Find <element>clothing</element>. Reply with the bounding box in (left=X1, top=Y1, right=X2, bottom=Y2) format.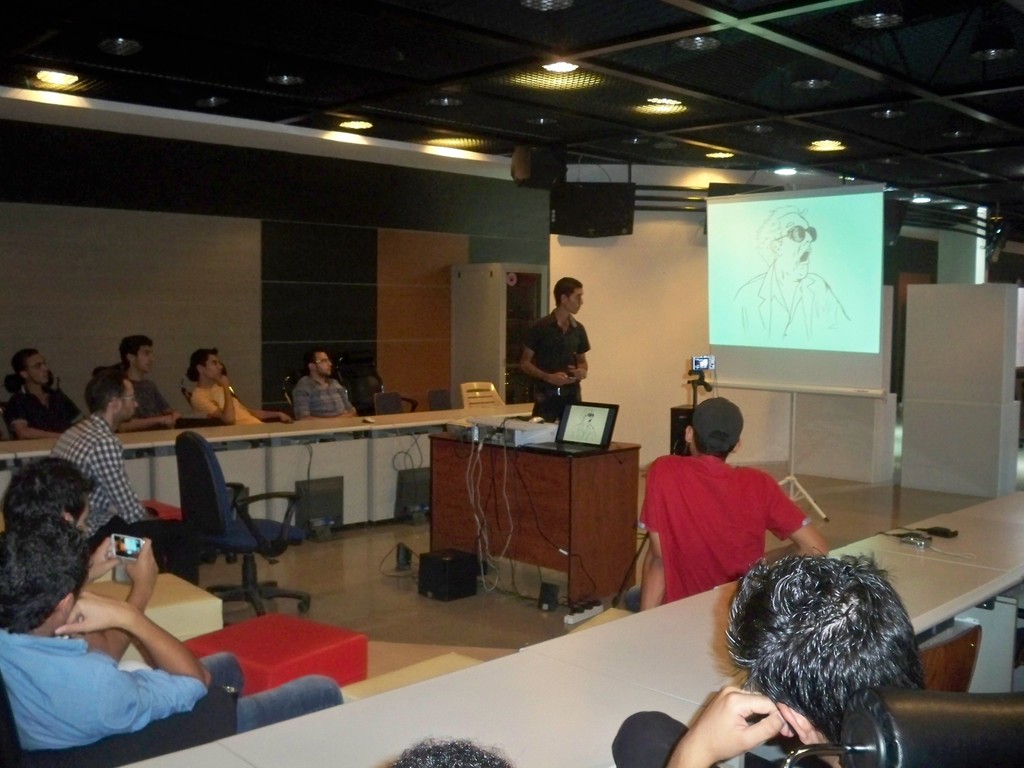
(left=292, top=367, right=354, bottom=418).
